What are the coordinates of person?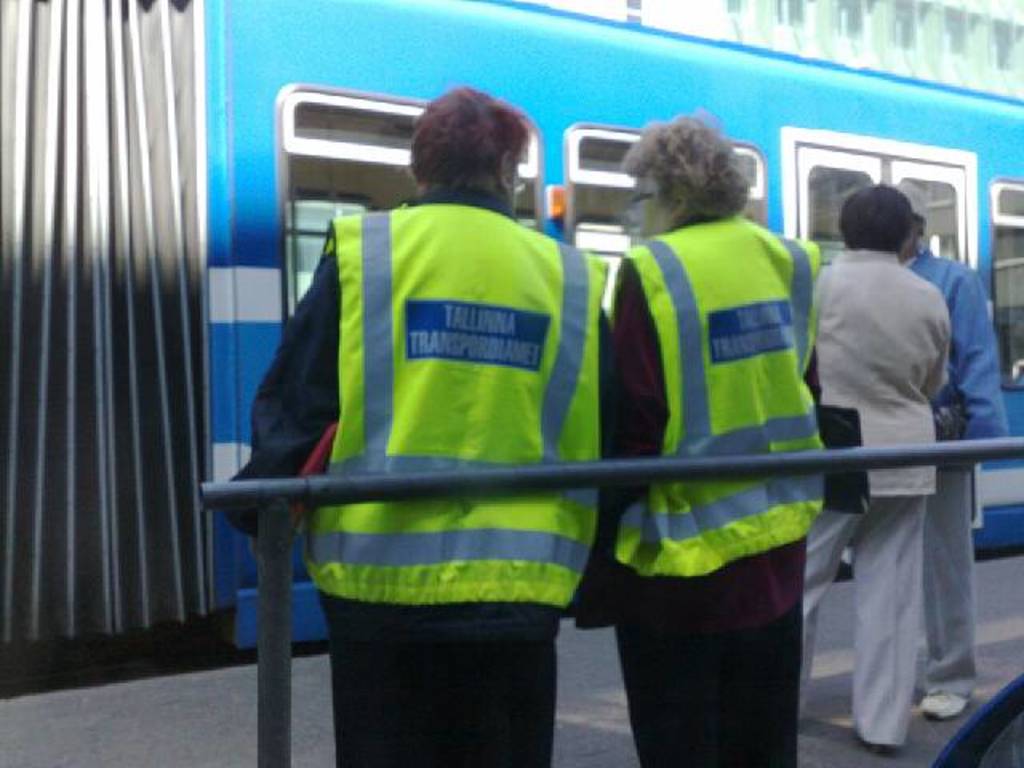
BBox(898, 178, 1011, 718).
